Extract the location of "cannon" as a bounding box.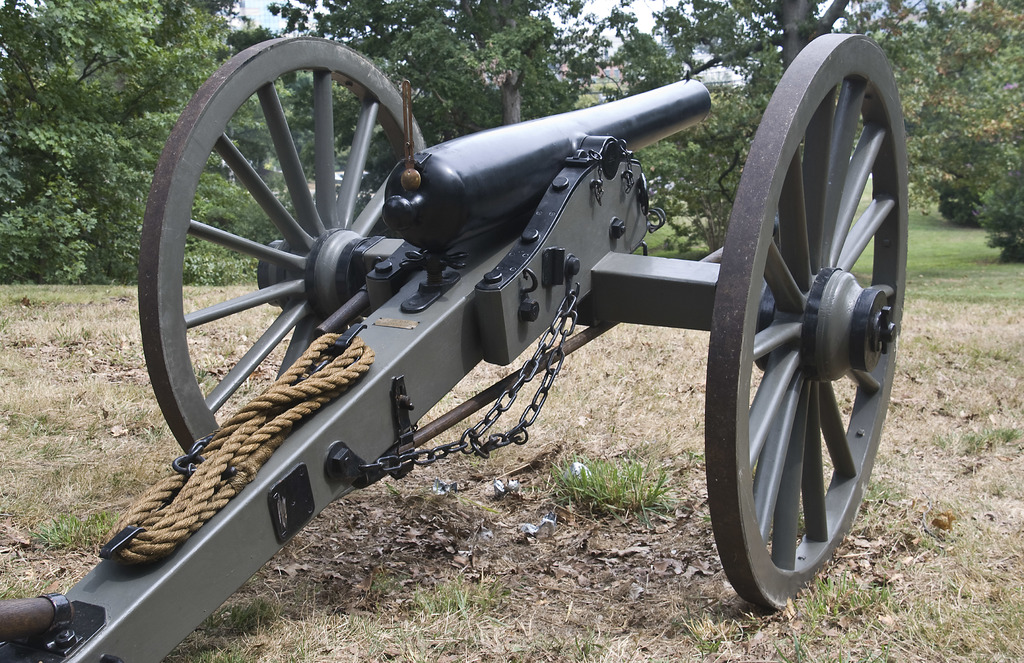
[x1=0, y1=32, x2=911, y2=662].
